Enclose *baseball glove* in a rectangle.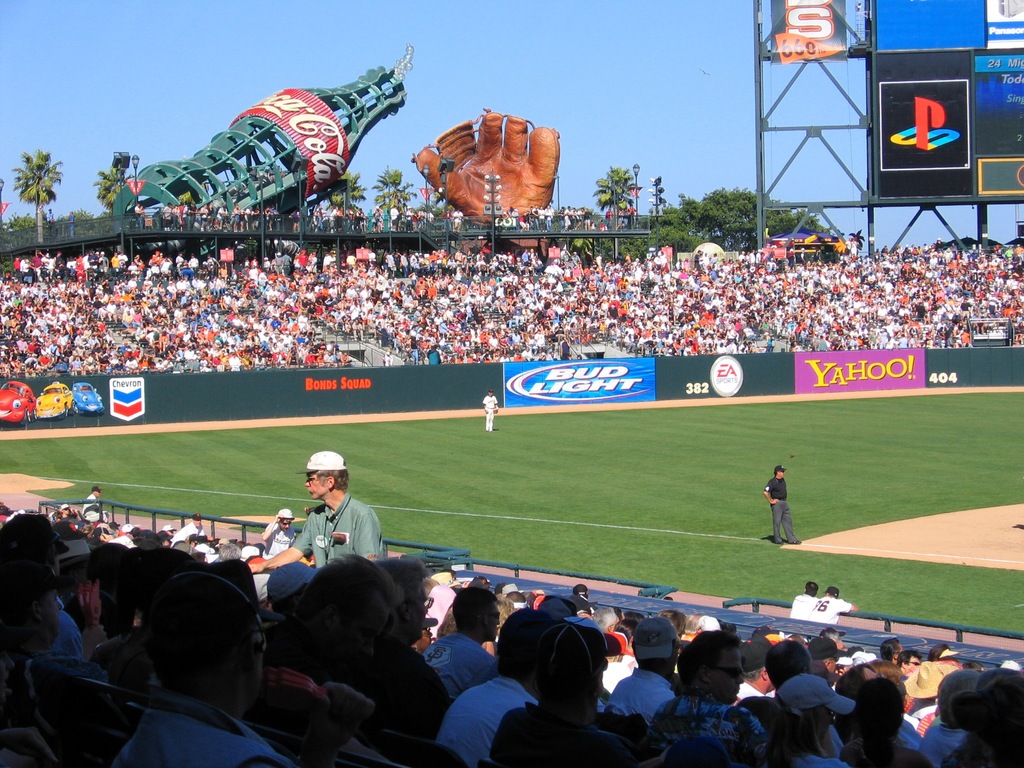
left=408, top=104, right=560, bottom=223.
